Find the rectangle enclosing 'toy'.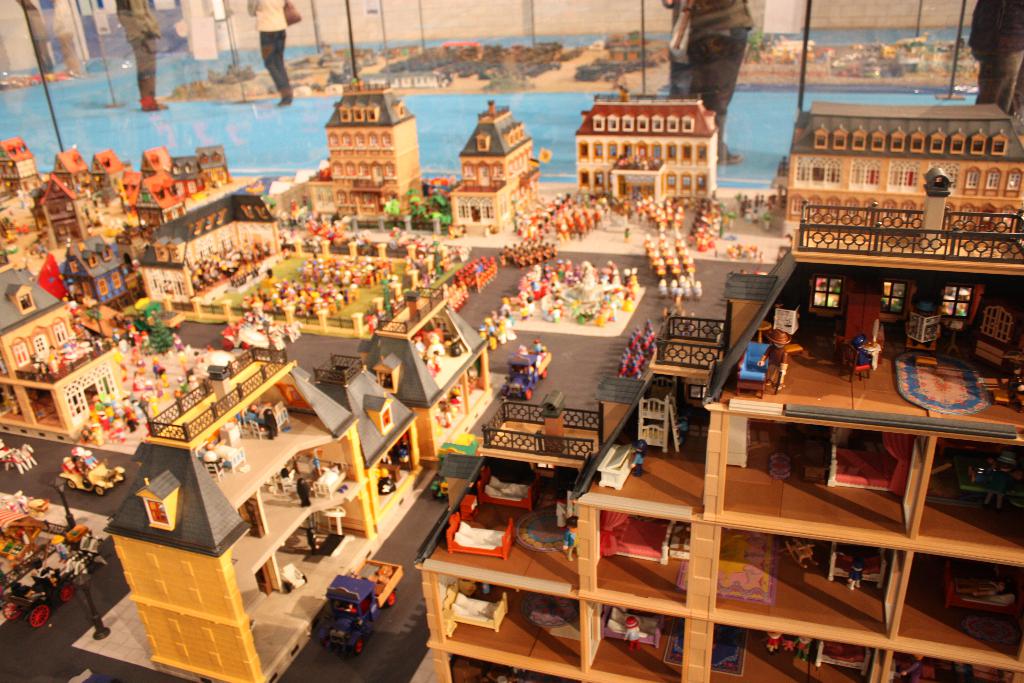
detection(901, 286, 950, 356).
